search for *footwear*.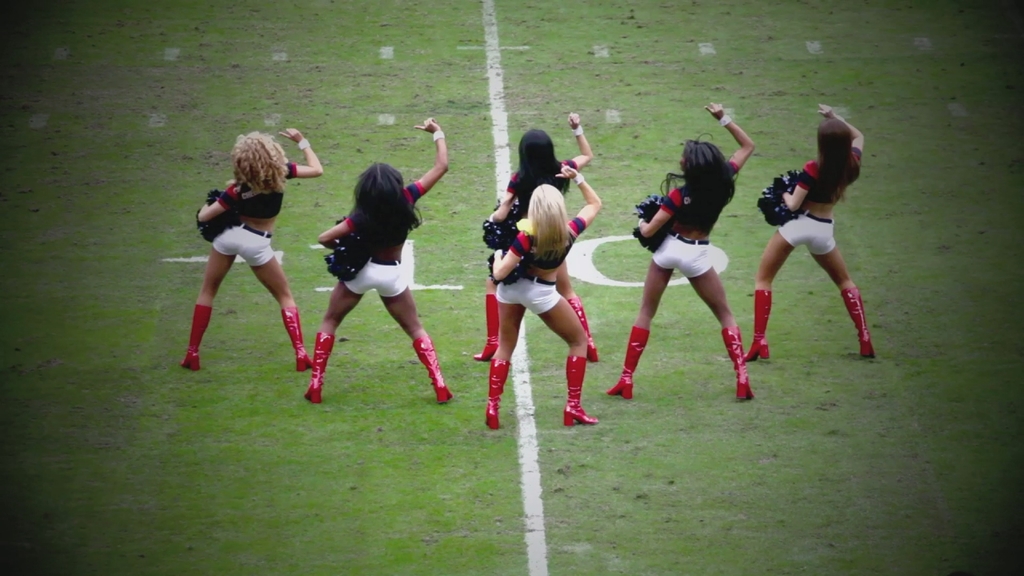
Found at region(483, 357, 512, 428).
